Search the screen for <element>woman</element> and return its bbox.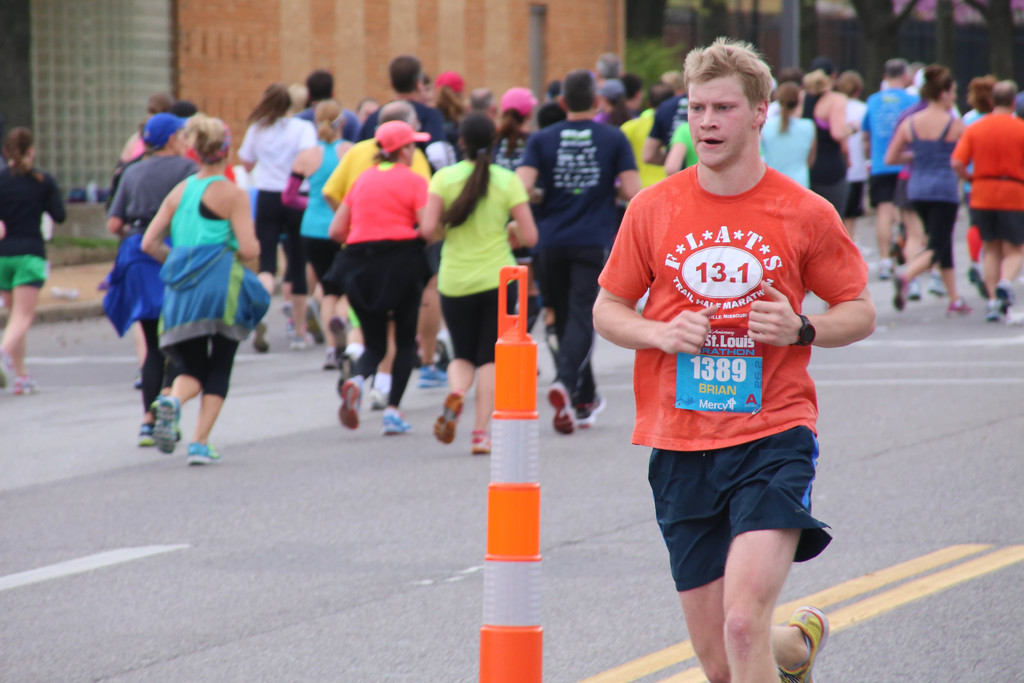
Found: crop(881, 64, 975, 321).
